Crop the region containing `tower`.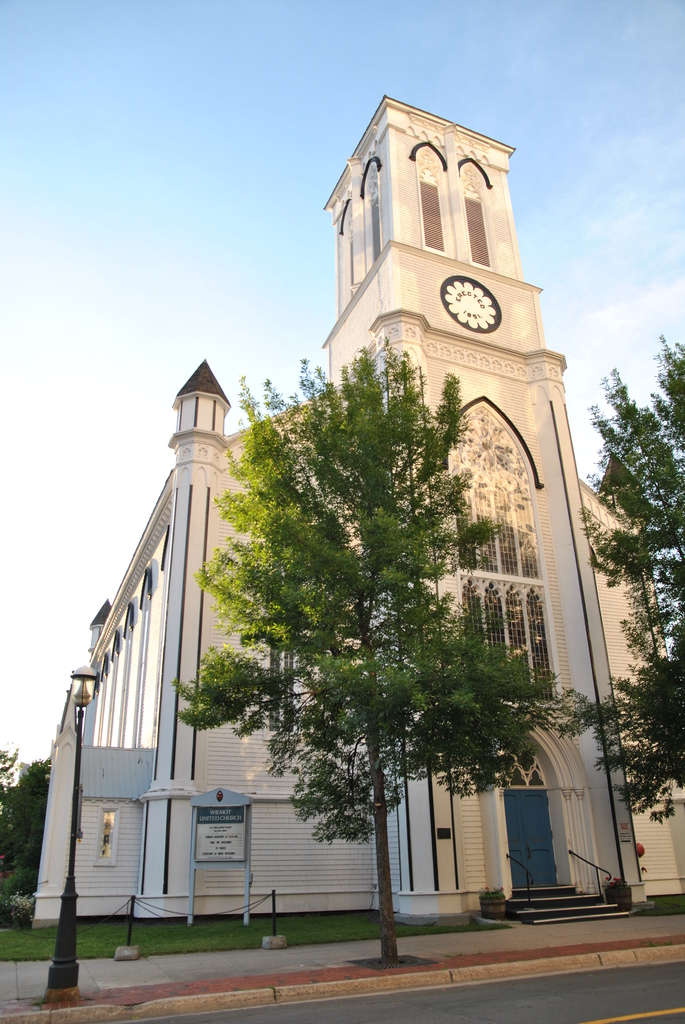
Crop region: l=152, t=362, r=223, b=923.
